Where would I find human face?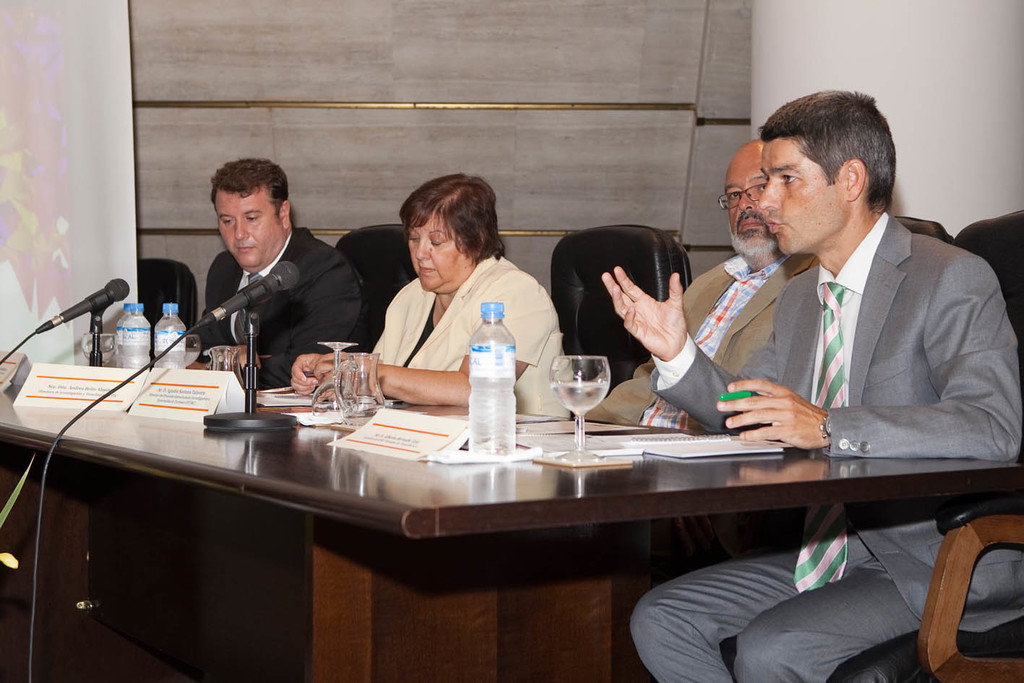
At [212, 193, 278, 265].
